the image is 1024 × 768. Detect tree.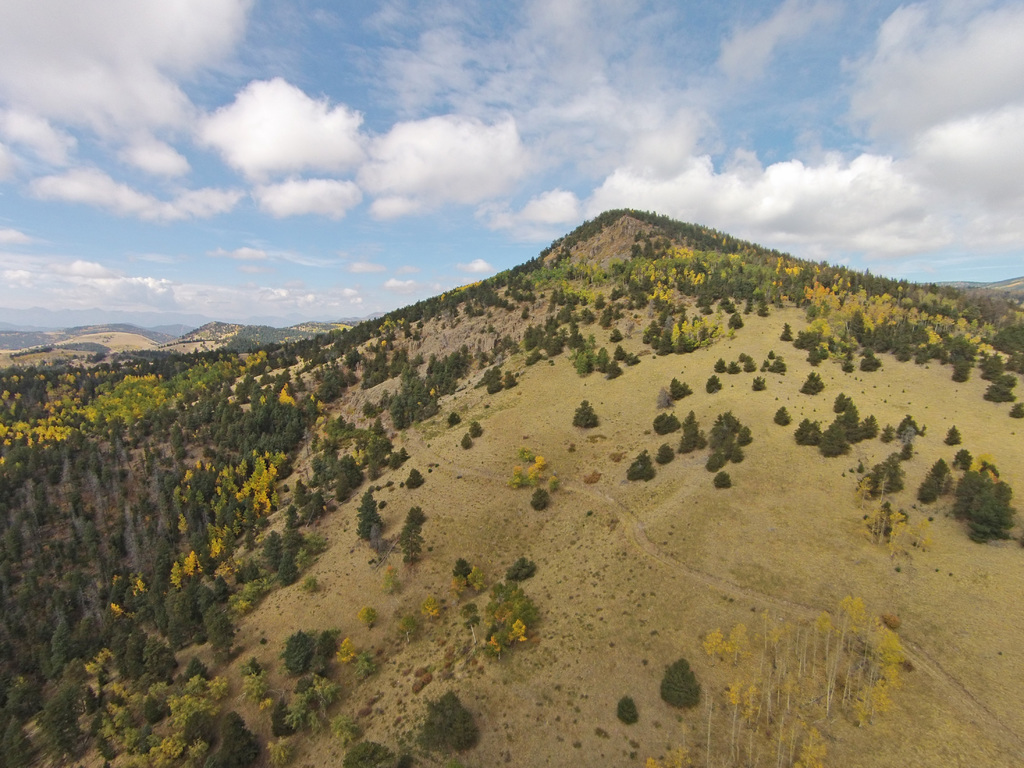
Detection: x1=461, y1=431, x2=476, y2=452.
